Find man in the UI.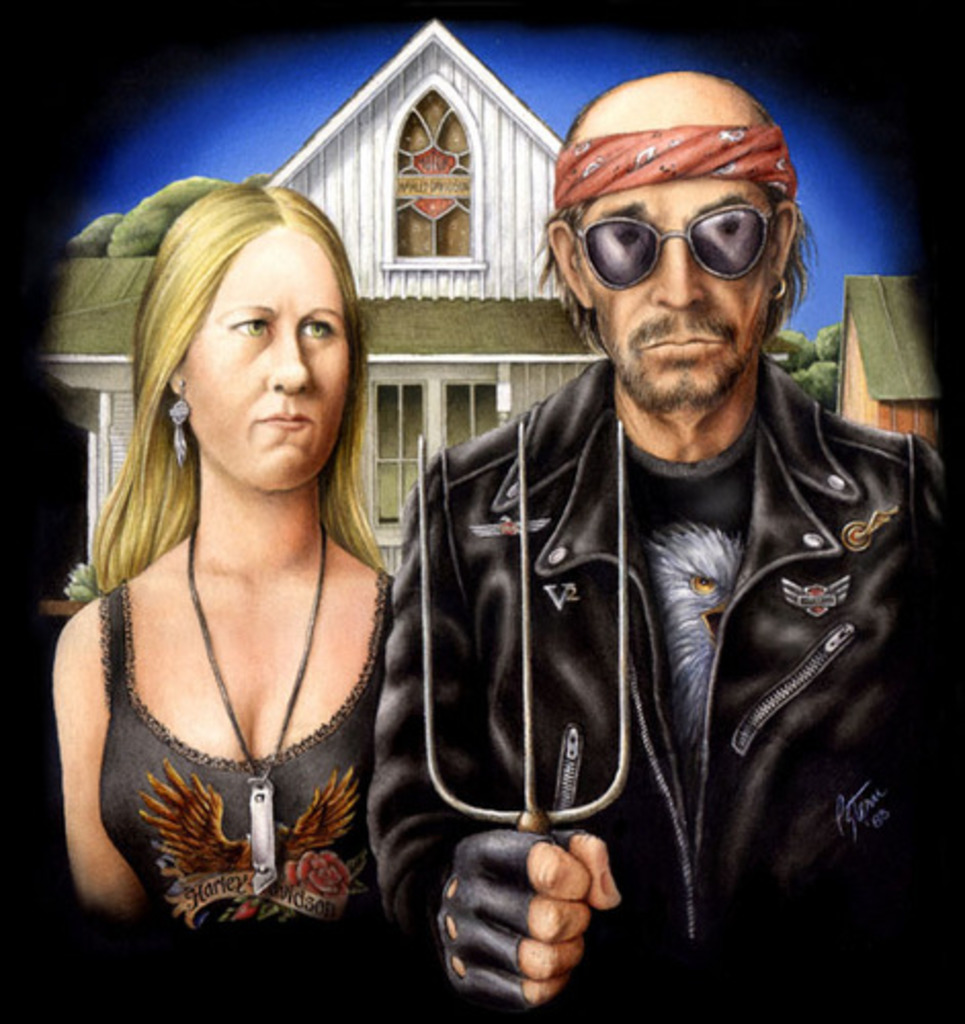
UI element at [left=318, top=76, right=938, bottom=1001].
